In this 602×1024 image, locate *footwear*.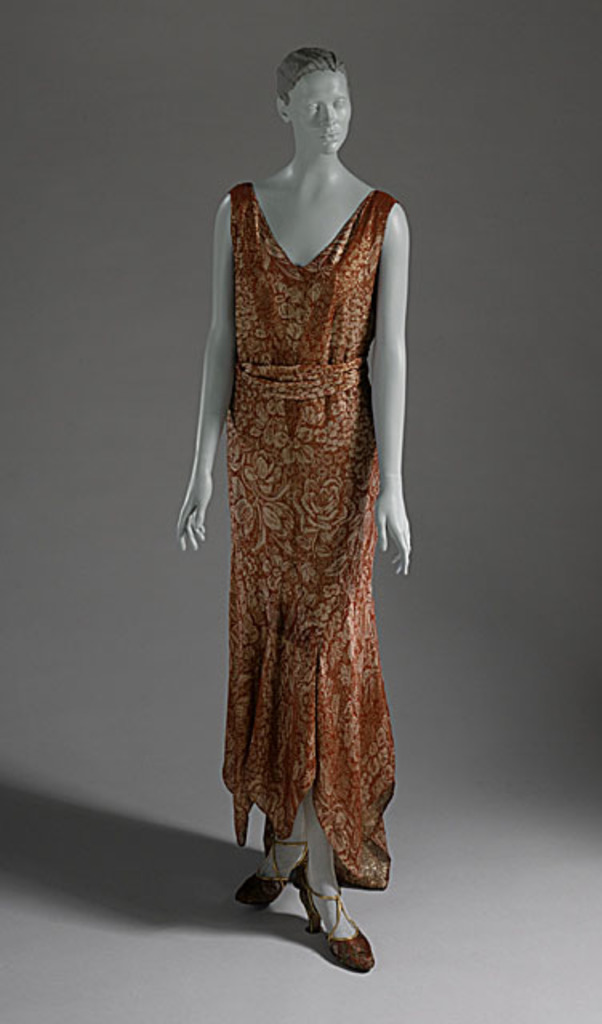
Bounding box: rect(287, 878, 379, 965).
